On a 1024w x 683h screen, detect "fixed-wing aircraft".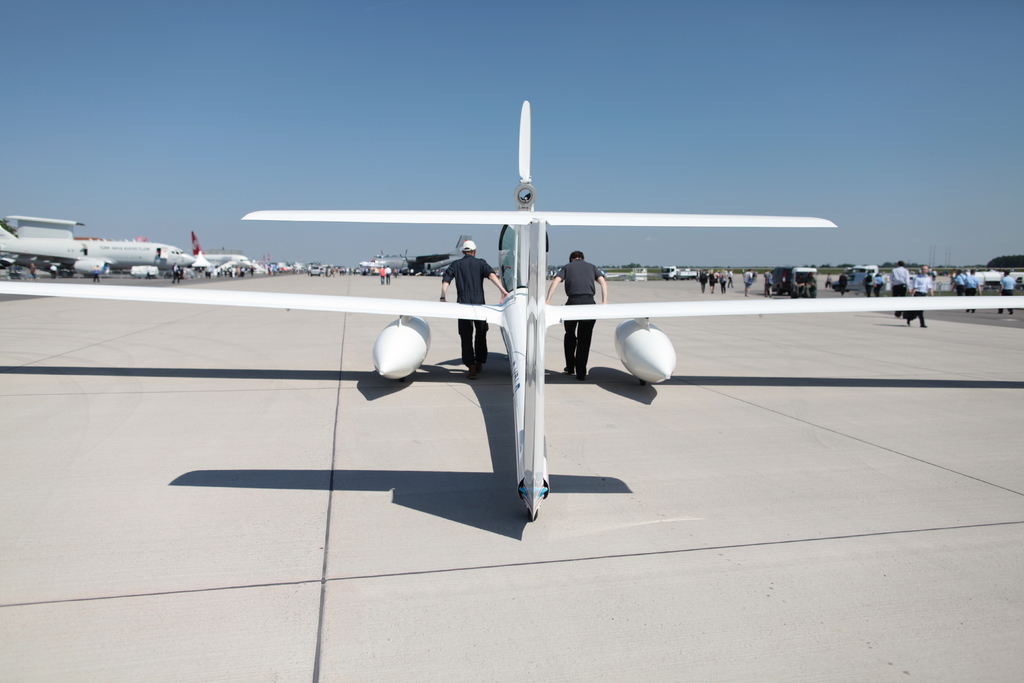
(0, 101, 1023, 523).
